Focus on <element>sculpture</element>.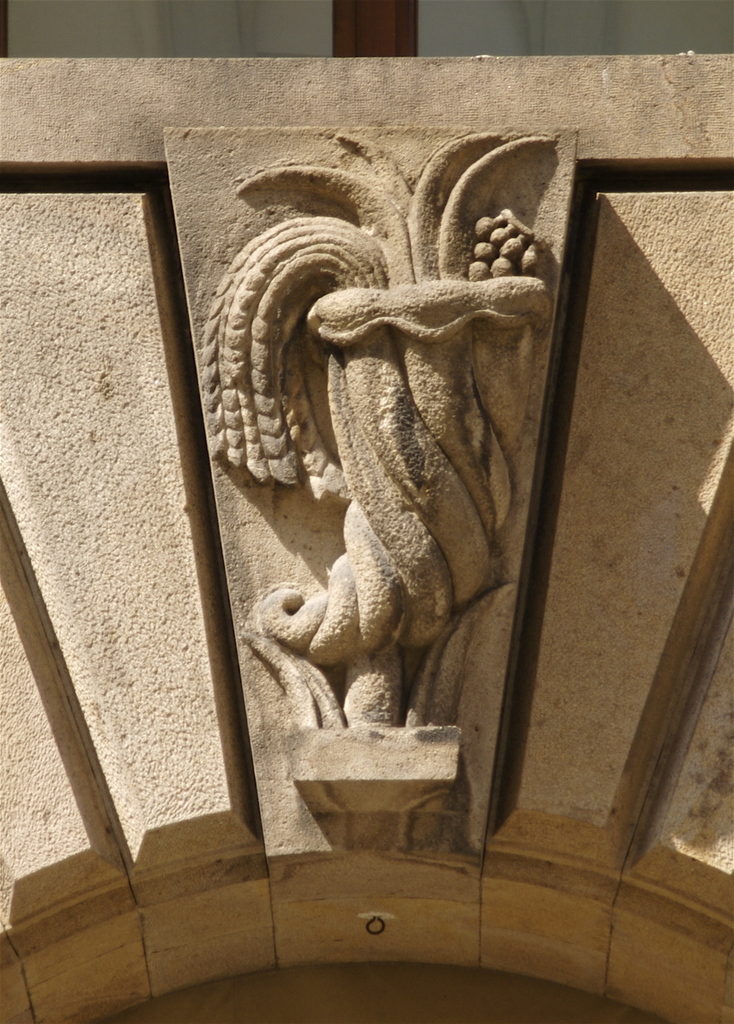
Focused at 191 129 582 820.
